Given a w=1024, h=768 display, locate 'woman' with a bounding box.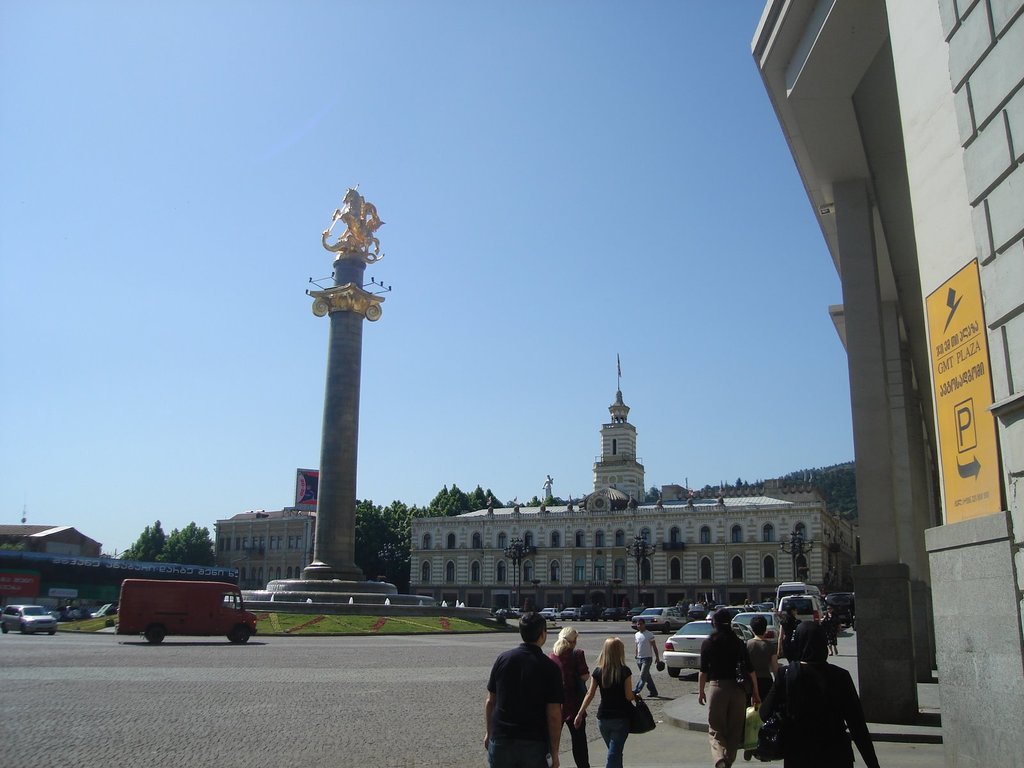
Located: (571, 645, 645, 765).
